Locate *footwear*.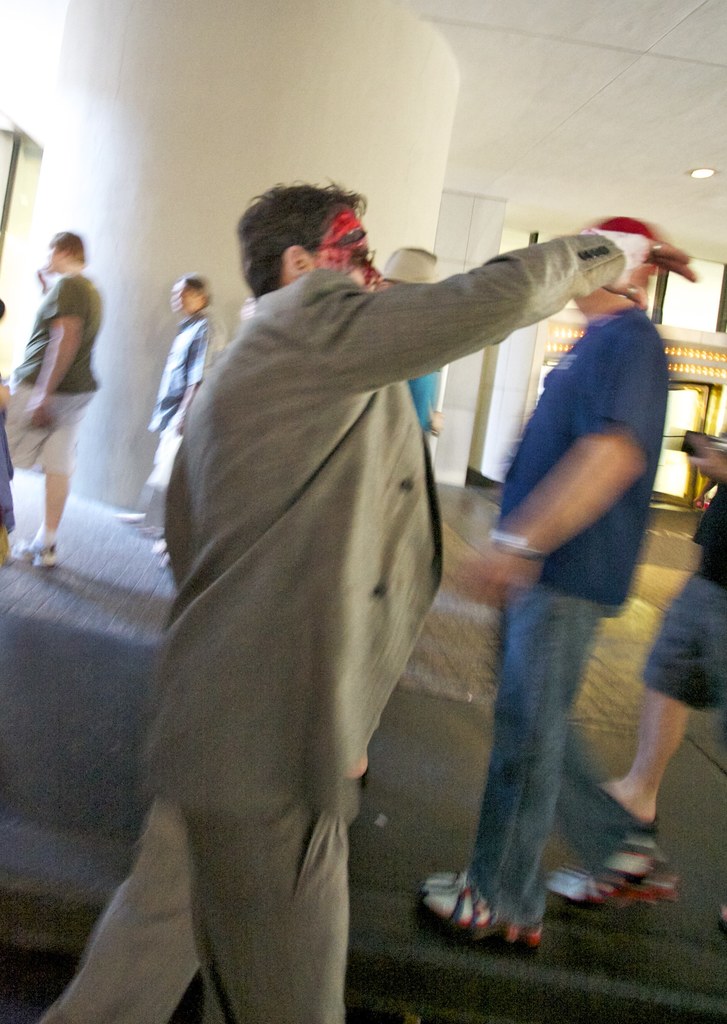
Bounding box: detection(407, 866, 580, 956).
